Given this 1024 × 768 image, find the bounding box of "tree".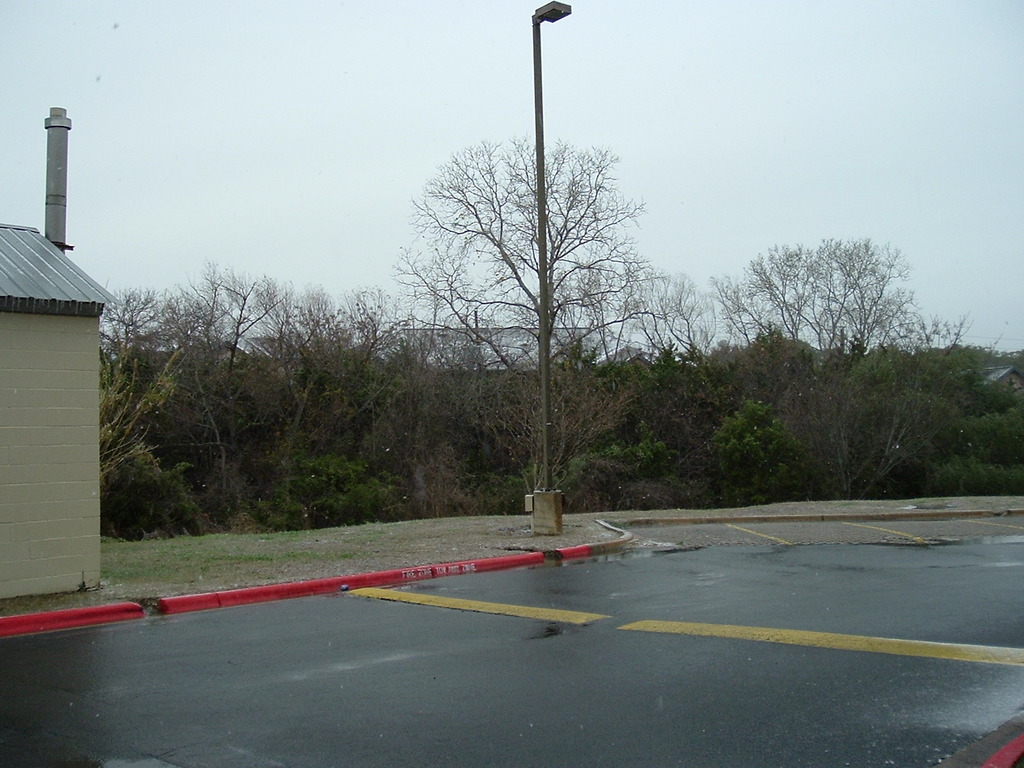
<box>706,243,923,495</box>.
